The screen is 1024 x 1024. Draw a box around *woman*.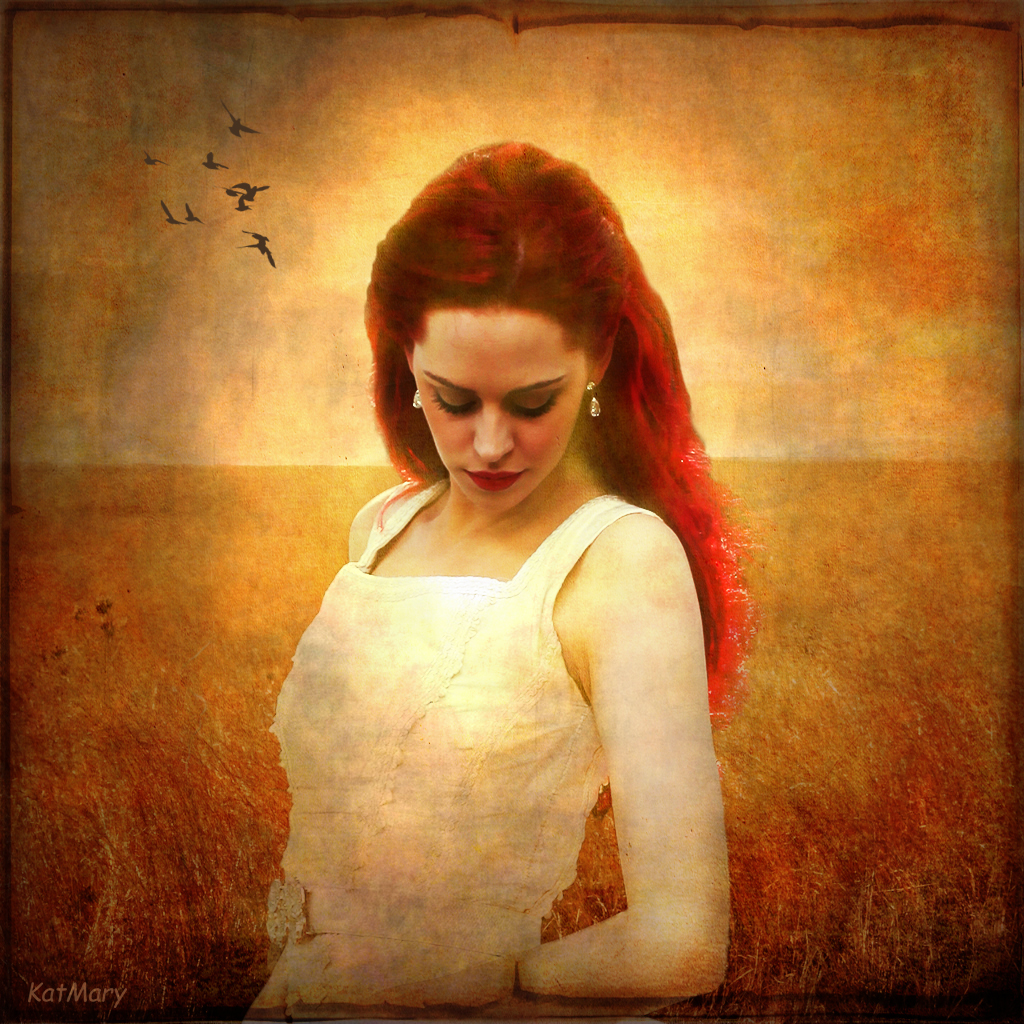
pyautogui.locateOnScreen(253, 148, 788, 1011).
